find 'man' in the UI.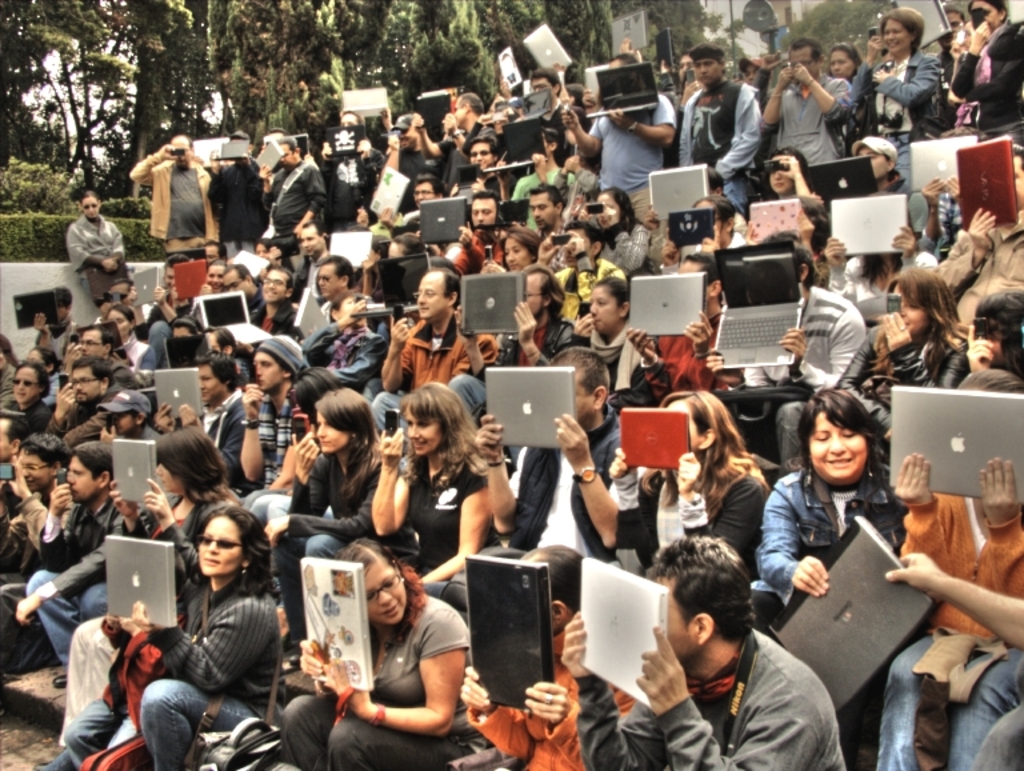
UI element at x1=460 y1=133 x2=519 y2=197.
